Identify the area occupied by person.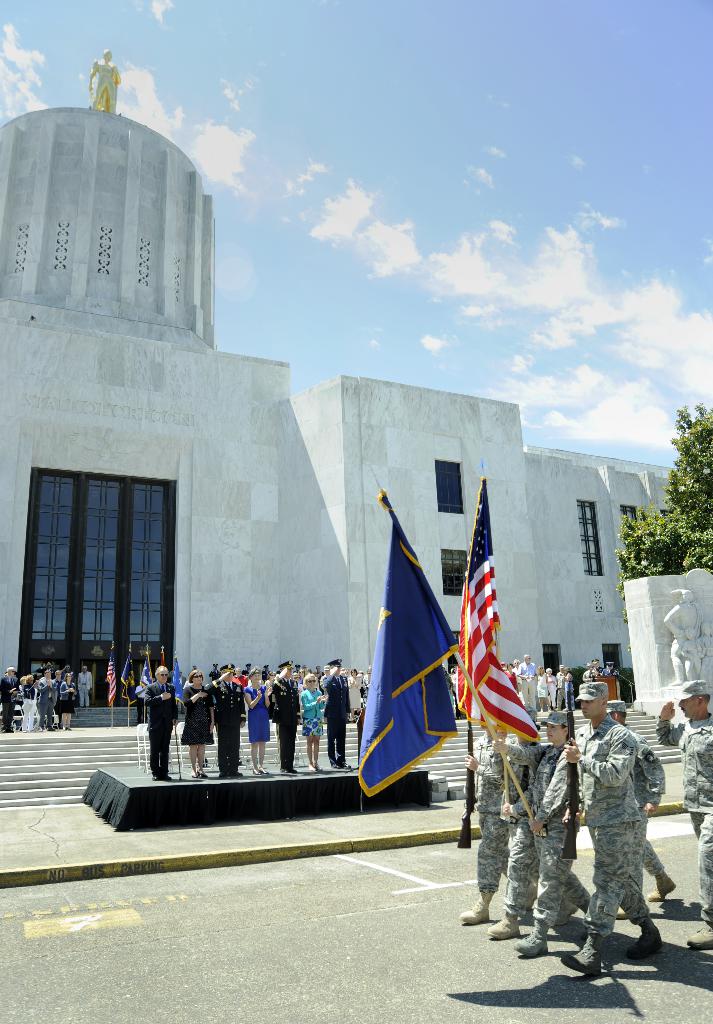
Area: (461, 726, 533, 919).
